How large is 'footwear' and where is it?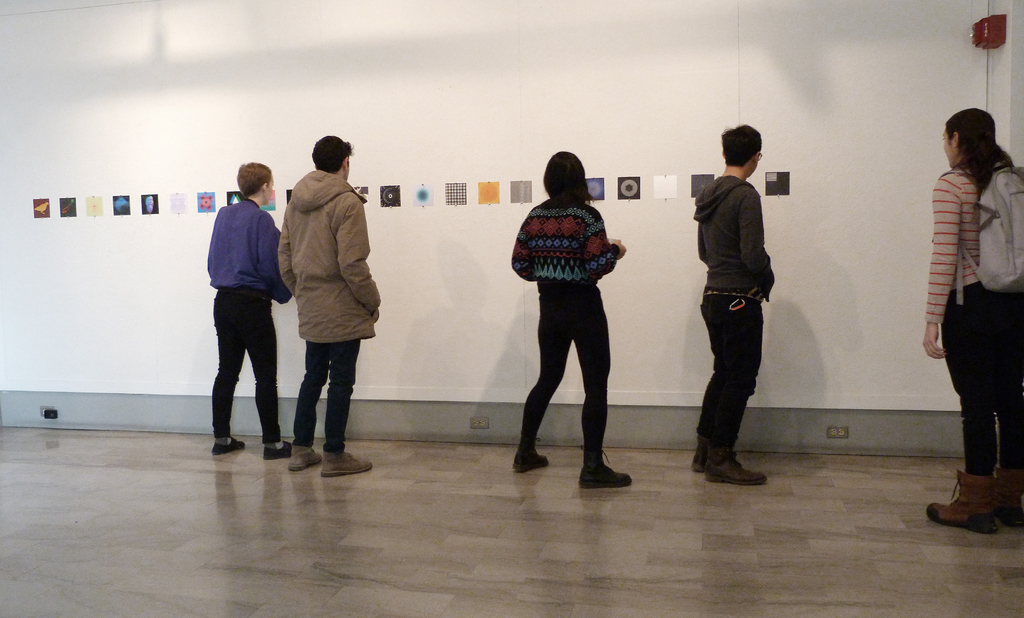
Bounding box: 693, 435, 703, 475.
